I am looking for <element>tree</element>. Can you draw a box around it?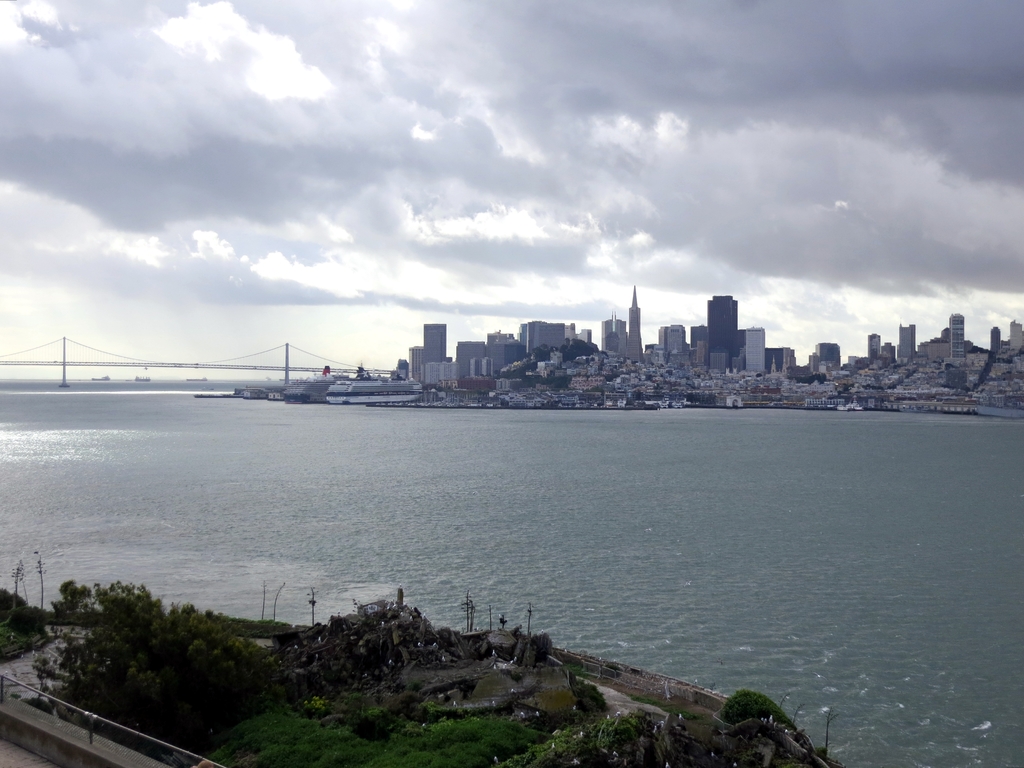
Sure, the bounding box is bbox(940, 364, 956, 372).
